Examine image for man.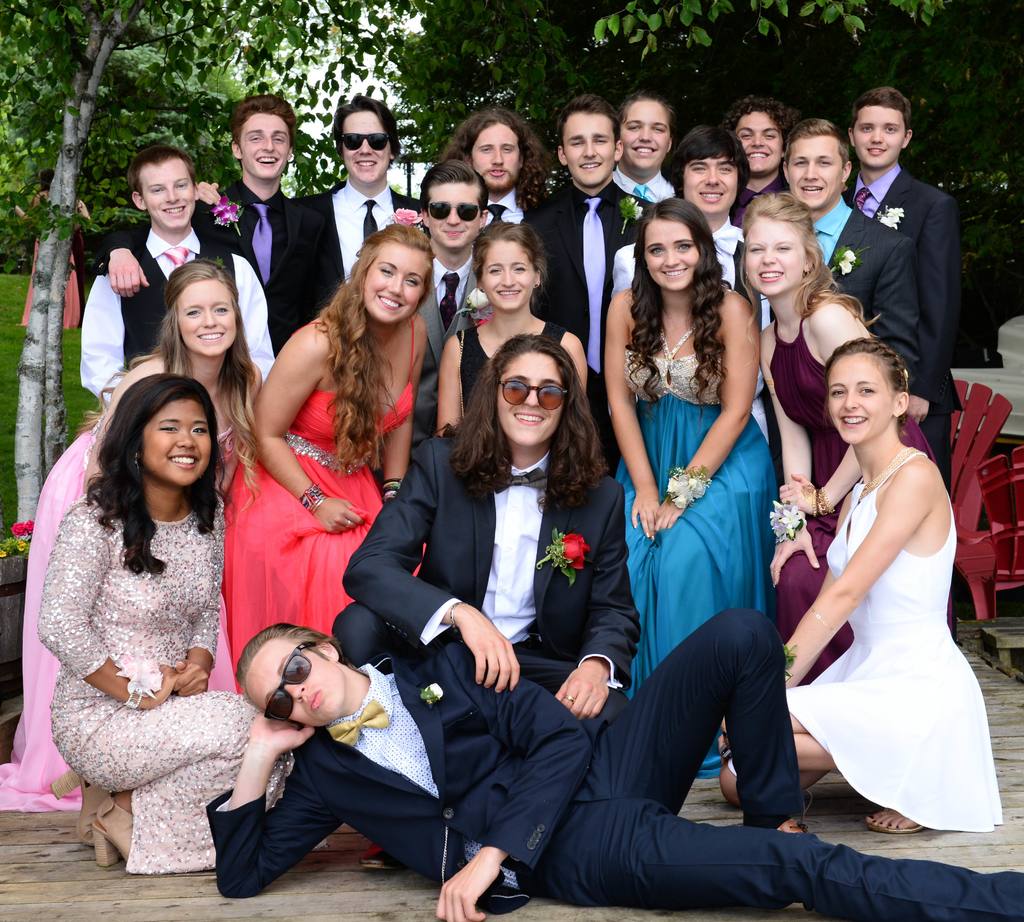
Examination result: [325, 332, 641, 729].
